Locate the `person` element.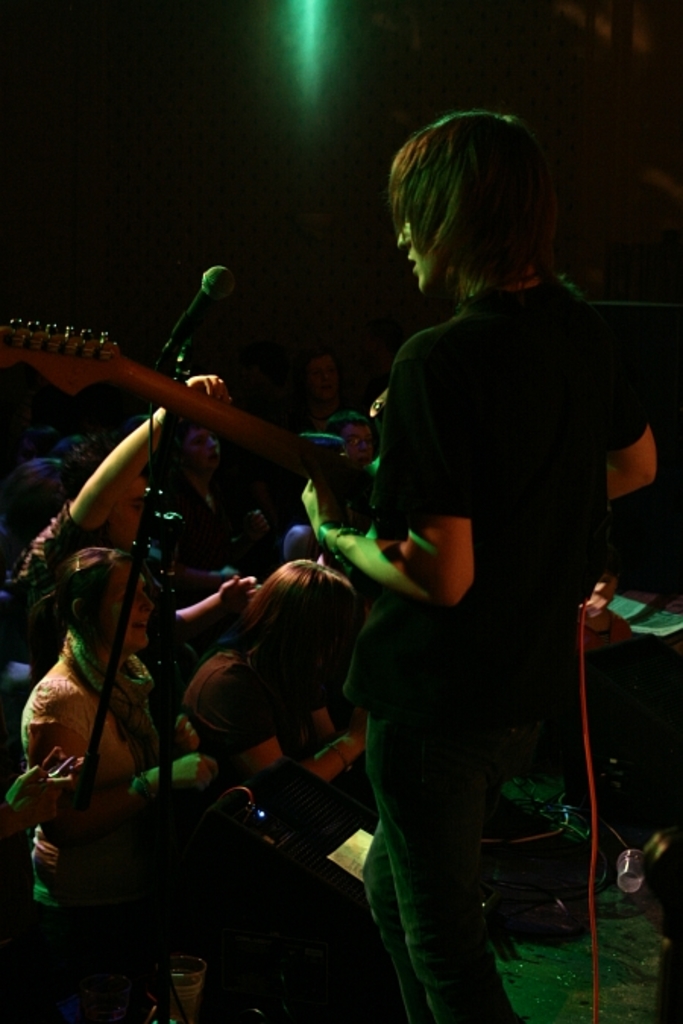
Element bbox: bbox(178, 557, 372, 790).
